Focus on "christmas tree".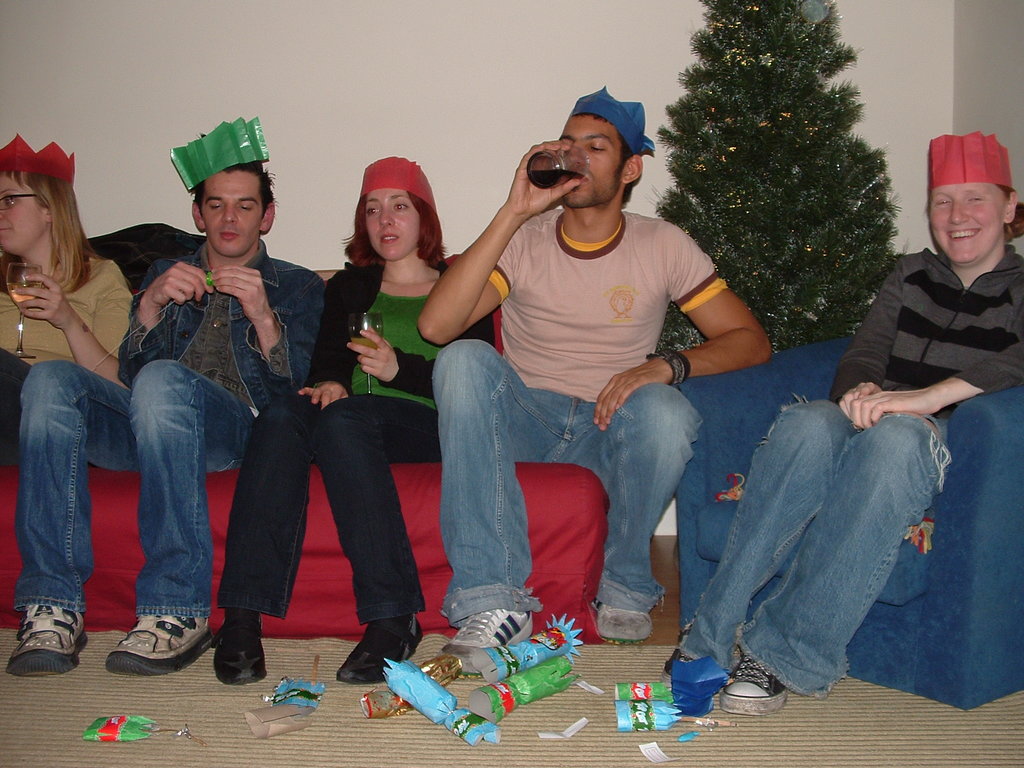
Focused at select_region(654, 0, 905, 376).
